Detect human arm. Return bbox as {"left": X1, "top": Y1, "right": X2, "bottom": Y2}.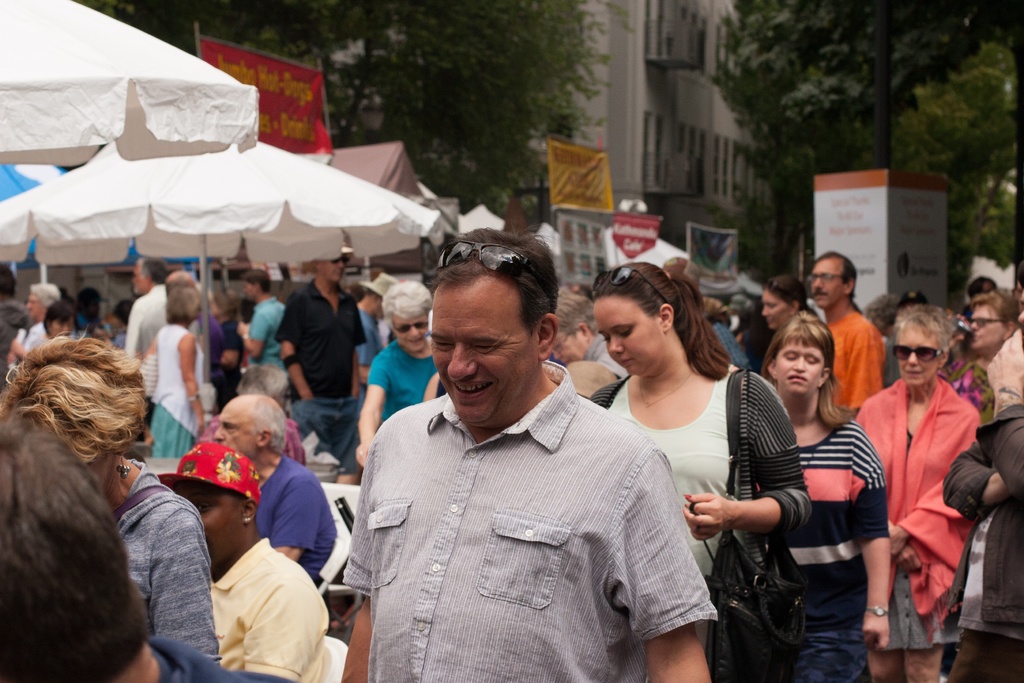
{"left": 239, "top": 570, "right": 331, "bottom": 682}.
